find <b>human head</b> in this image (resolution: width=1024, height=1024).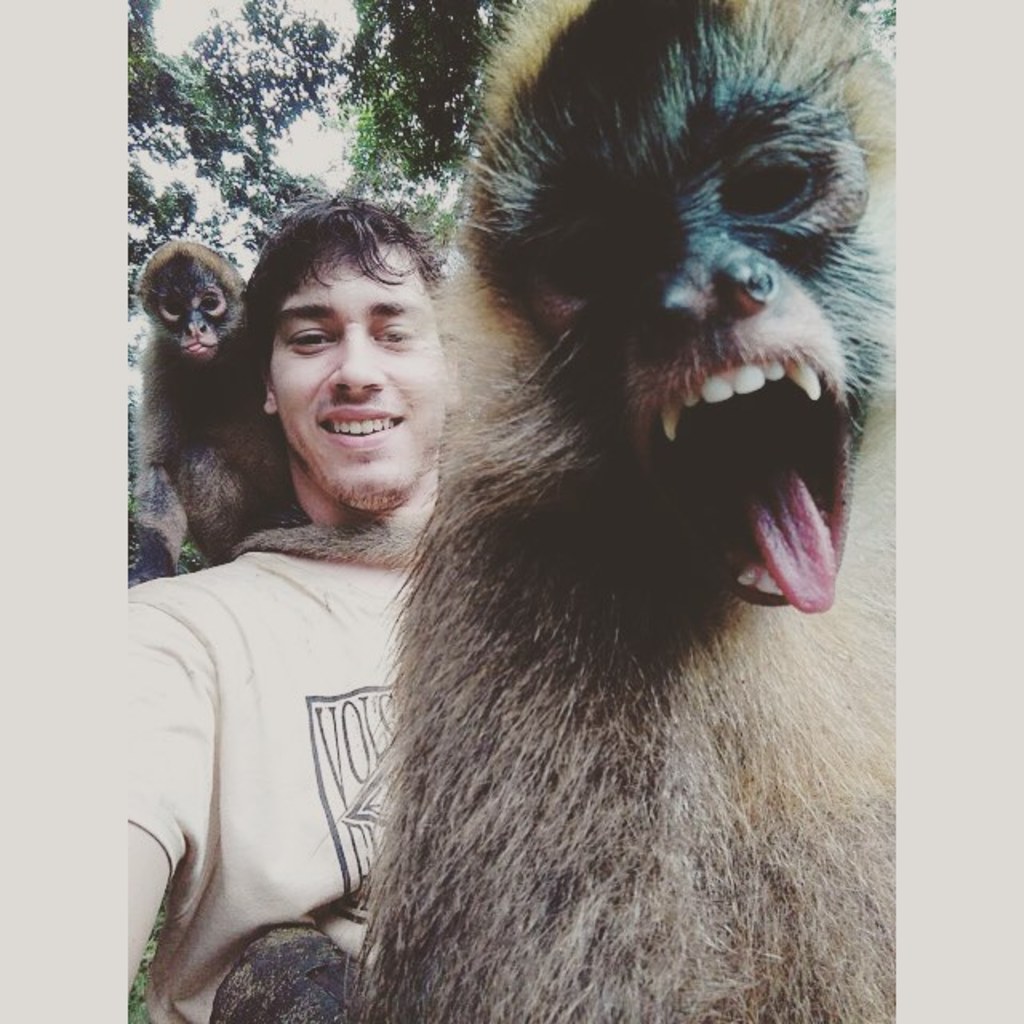
(221,186,472,462).
